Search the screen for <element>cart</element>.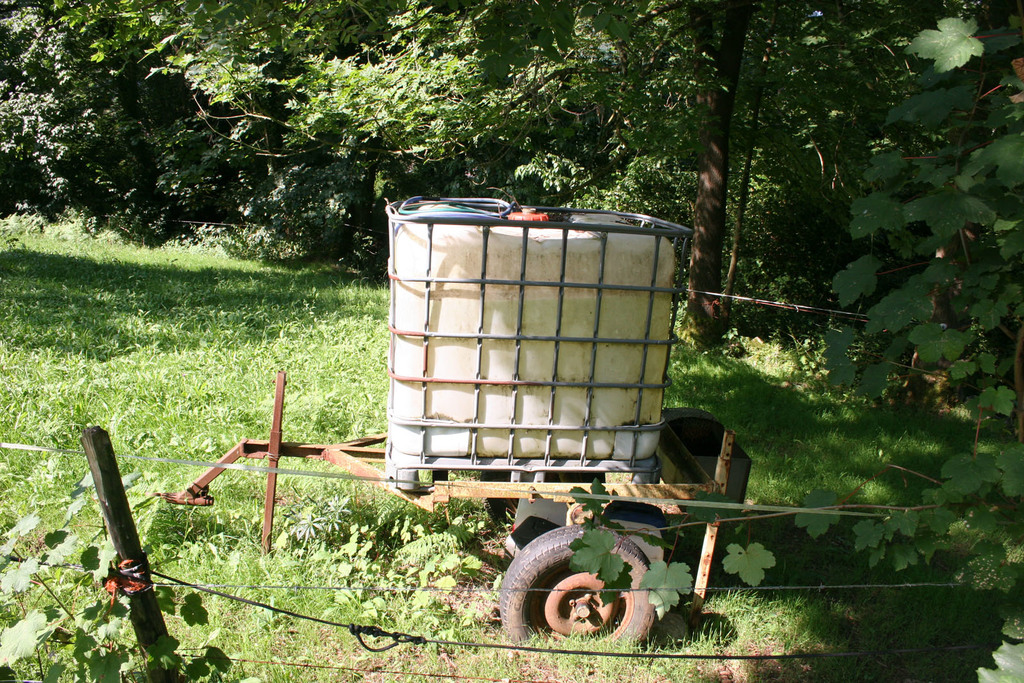
Found at [left=163, top=367, right=753, bottom=656].
